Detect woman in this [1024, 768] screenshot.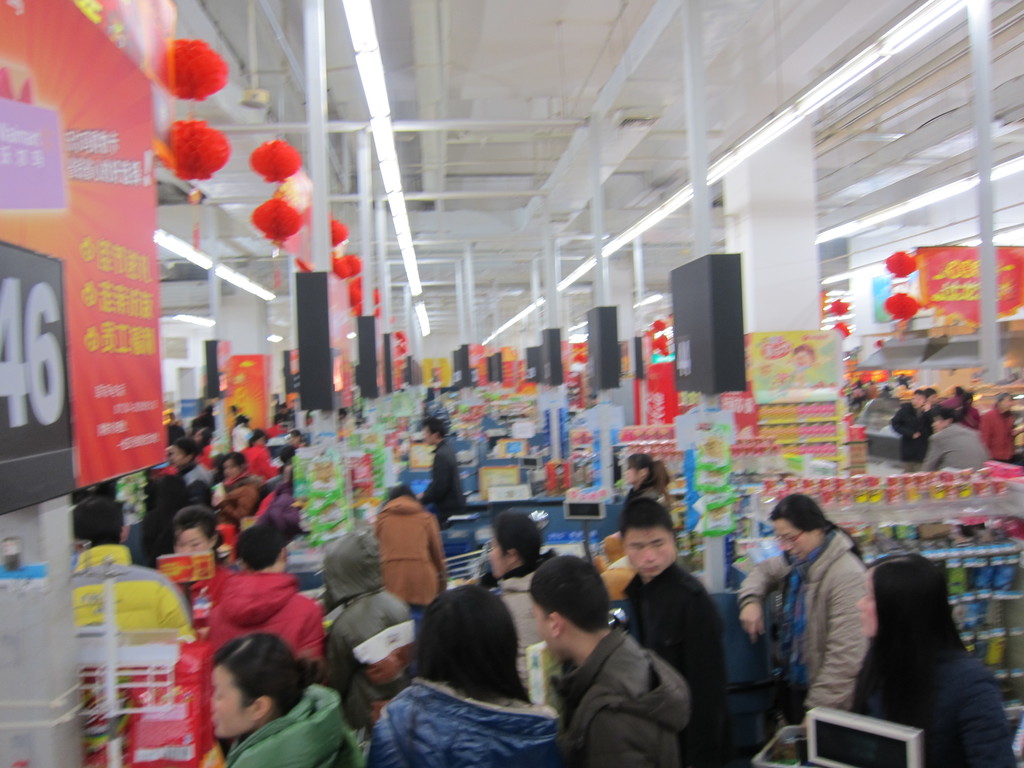
Detection: 214, 632, 366, 767.
